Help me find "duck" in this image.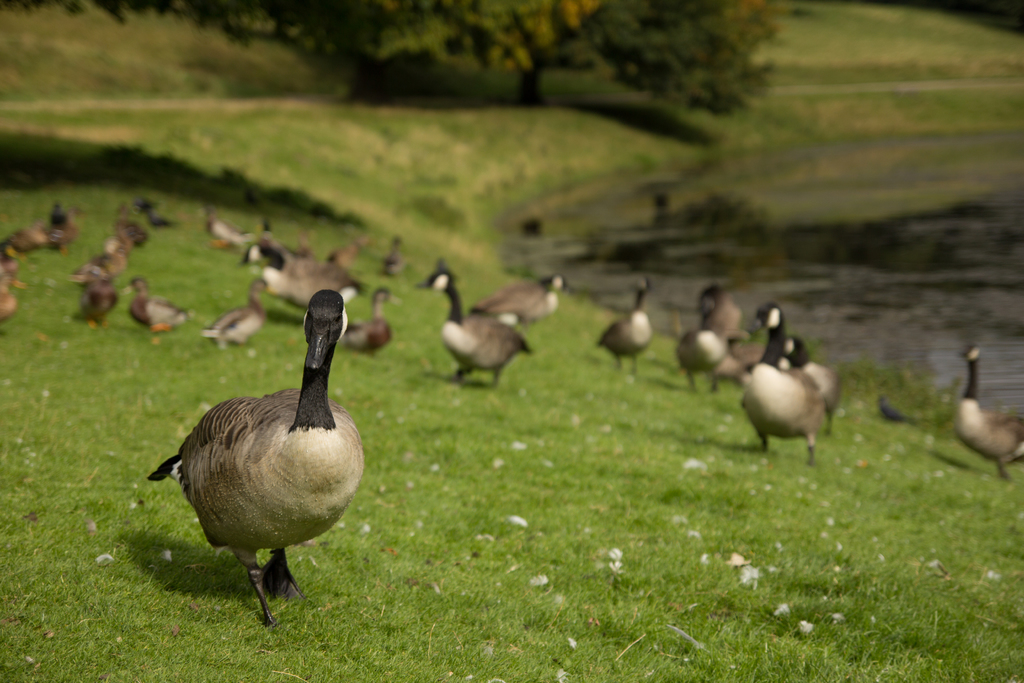
Found it: x1=698 y1=279 x2=751 y2=356.
